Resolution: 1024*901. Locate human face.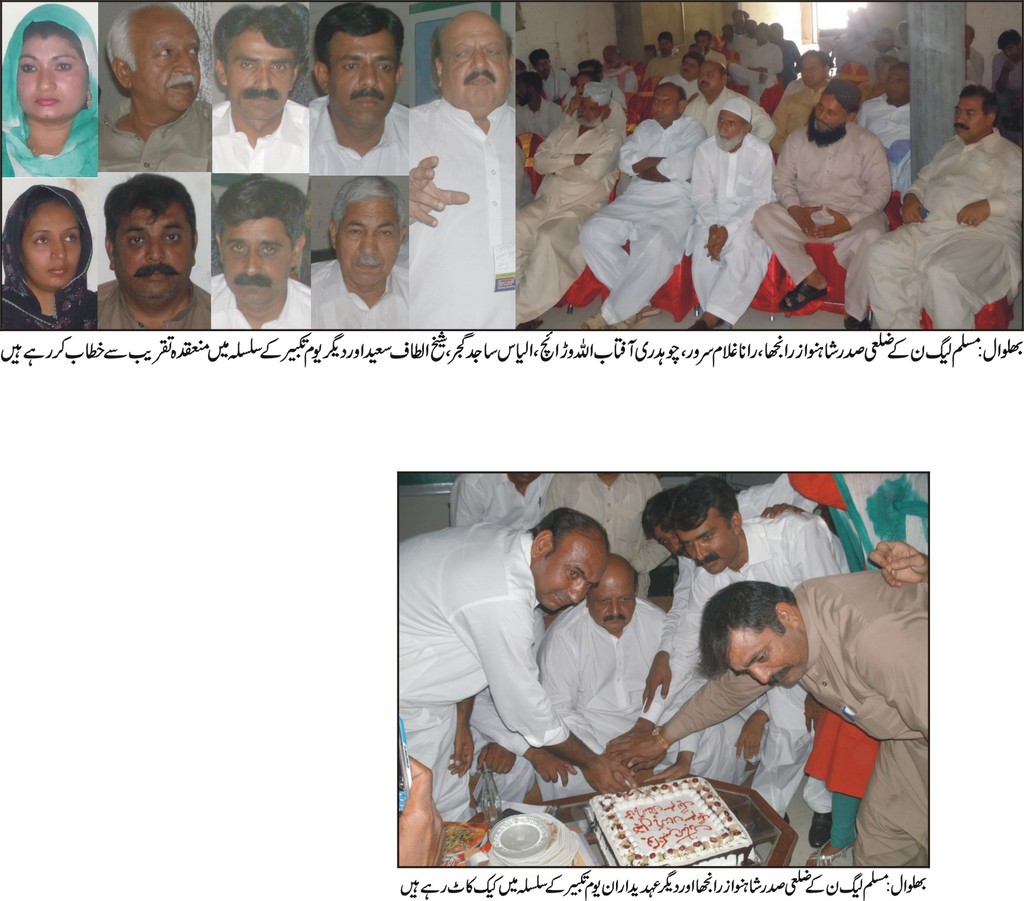
[223, 28, 295, 120].
